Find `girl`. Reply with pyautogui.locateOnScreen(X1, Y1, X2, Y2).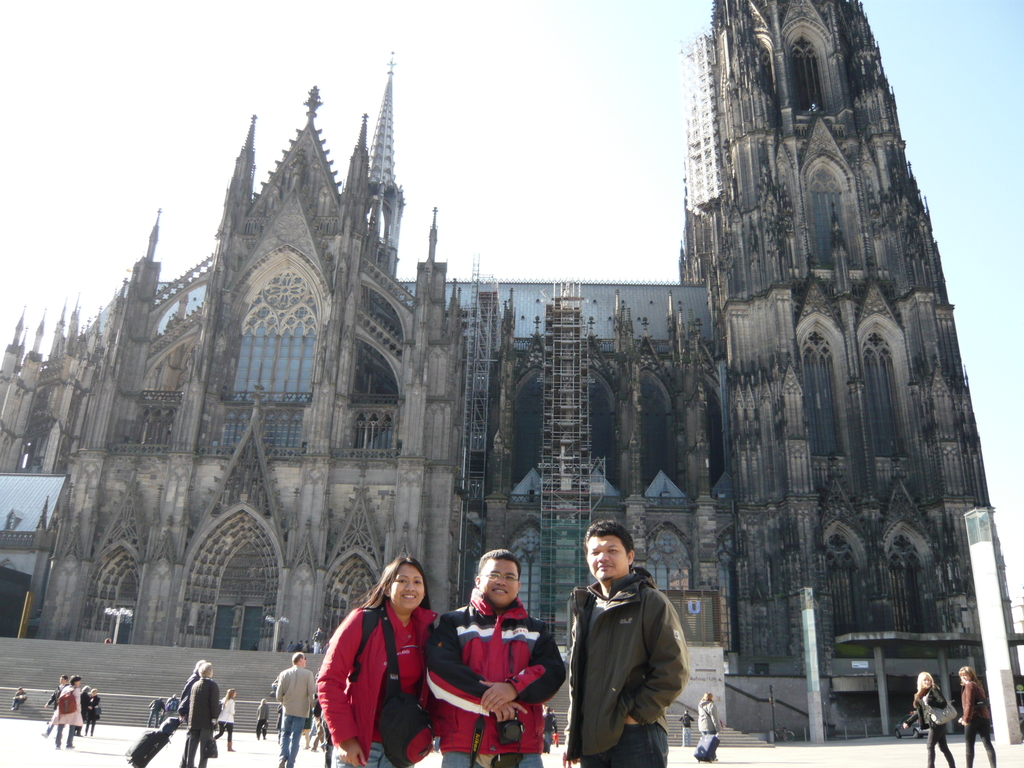
pyautogui.locateOnScreen(209, 682, 241, 756).
